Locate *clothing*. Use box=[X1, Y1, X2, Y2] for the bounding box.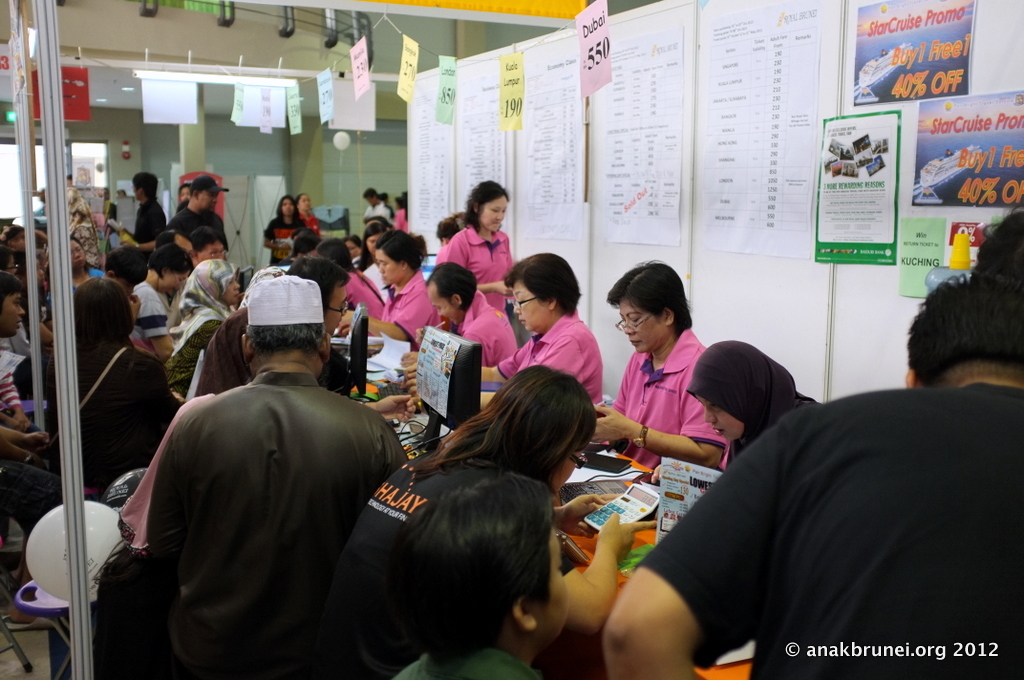
box=[608, 324, 729, 476].
